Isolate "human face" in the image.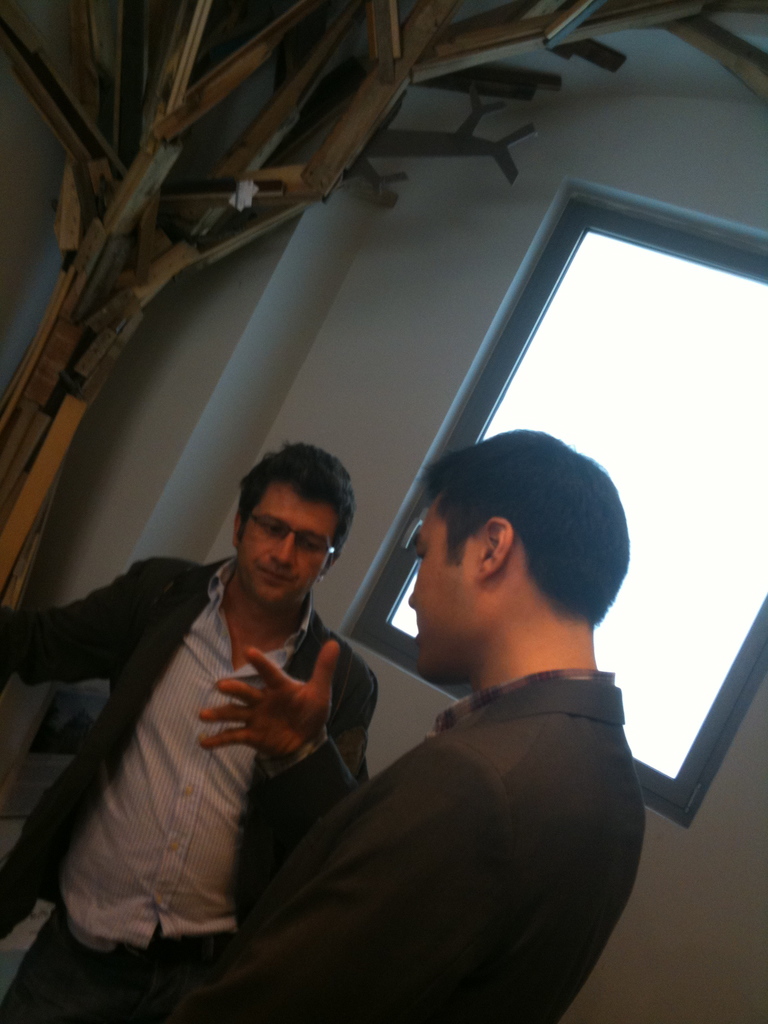
Isolated region: <bbox>243, 478, 344, 614</bbox>.
